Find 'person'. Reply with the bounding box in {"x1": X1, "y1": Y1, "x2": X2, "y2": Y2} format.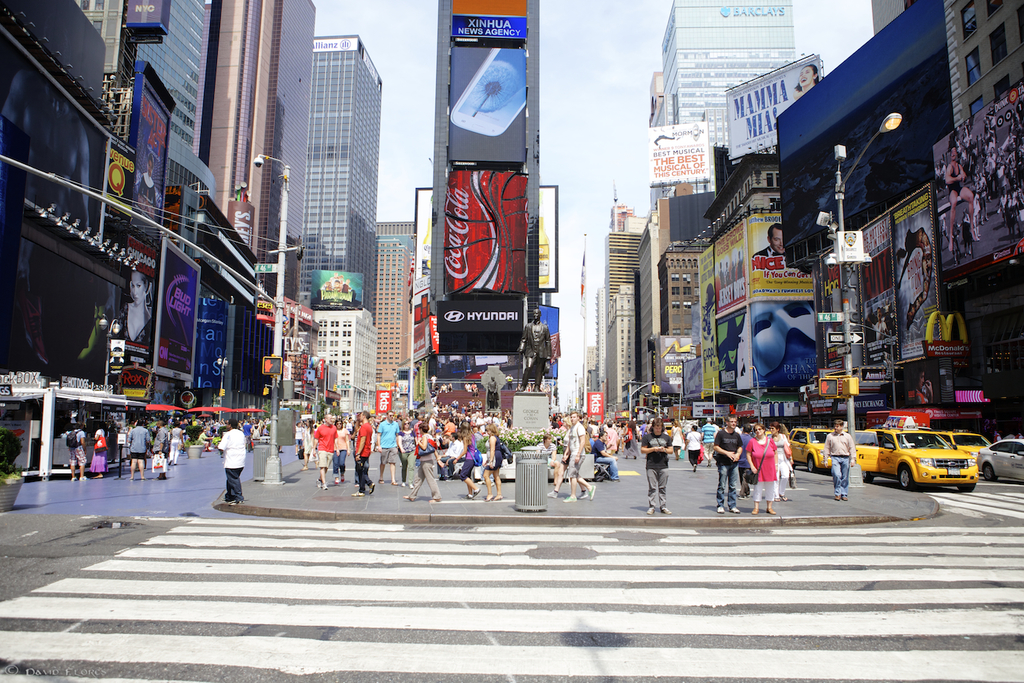
{"x1": 946, "y1": 147, "x2": 976, "y2": 249}.
